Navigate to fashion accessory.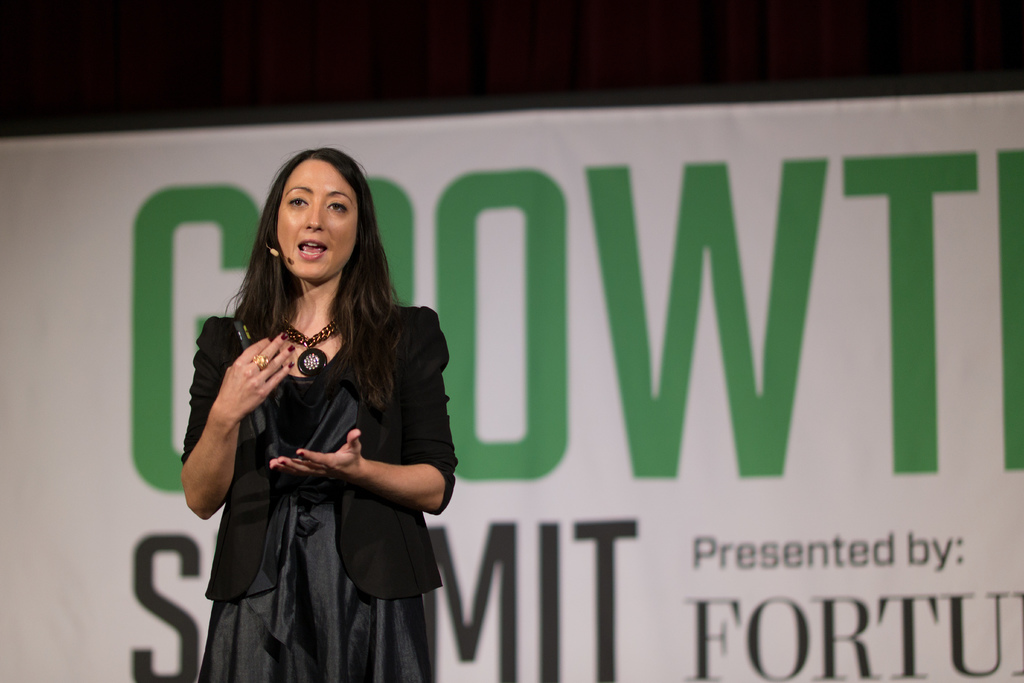
Navigation target: <region>278, 318, 344, 375</region>.
